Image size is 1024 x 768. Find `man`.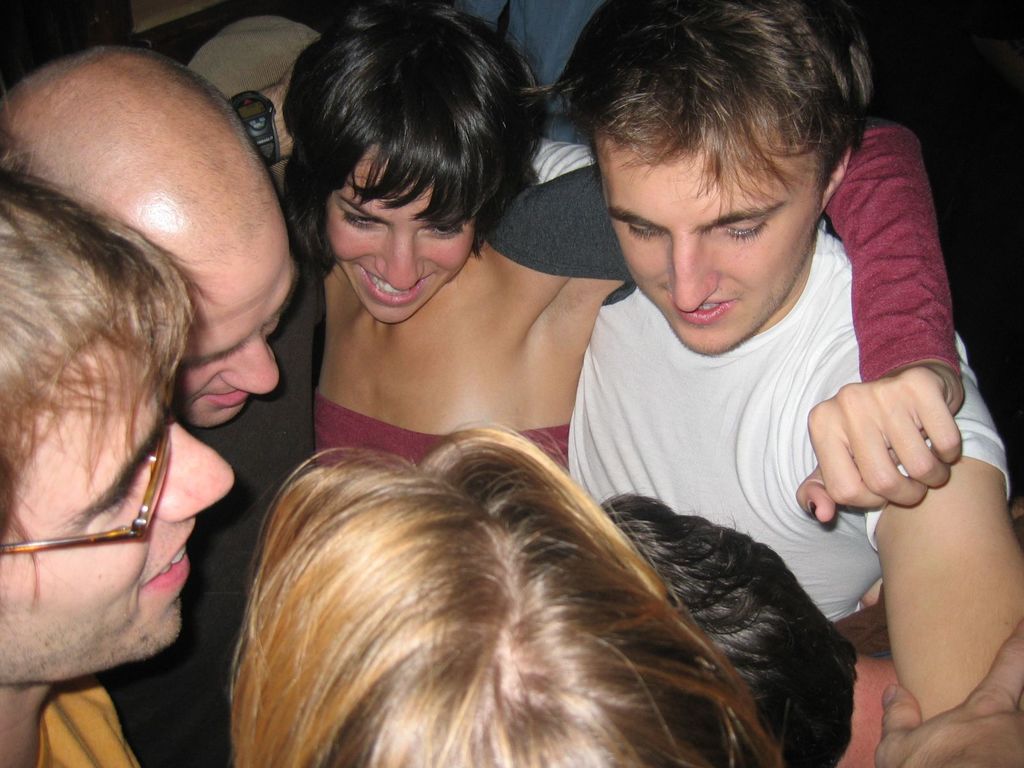
0, 44, 324, 767.
